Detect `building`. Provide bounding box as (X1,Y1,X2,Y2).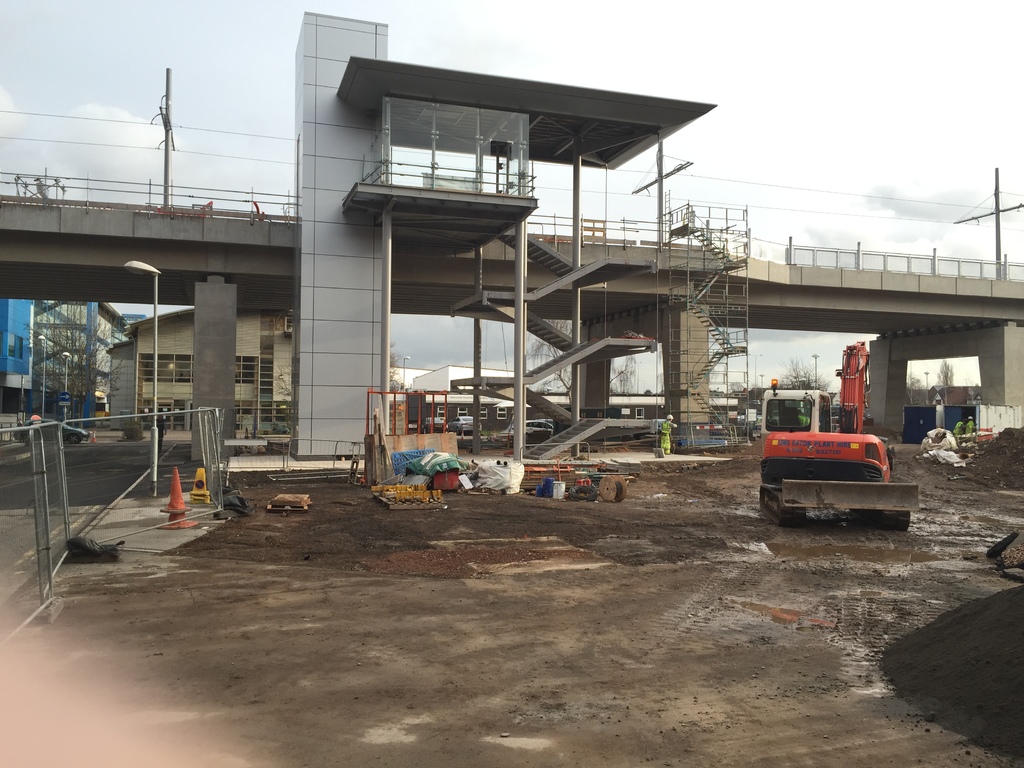
(290,13,394,465).
